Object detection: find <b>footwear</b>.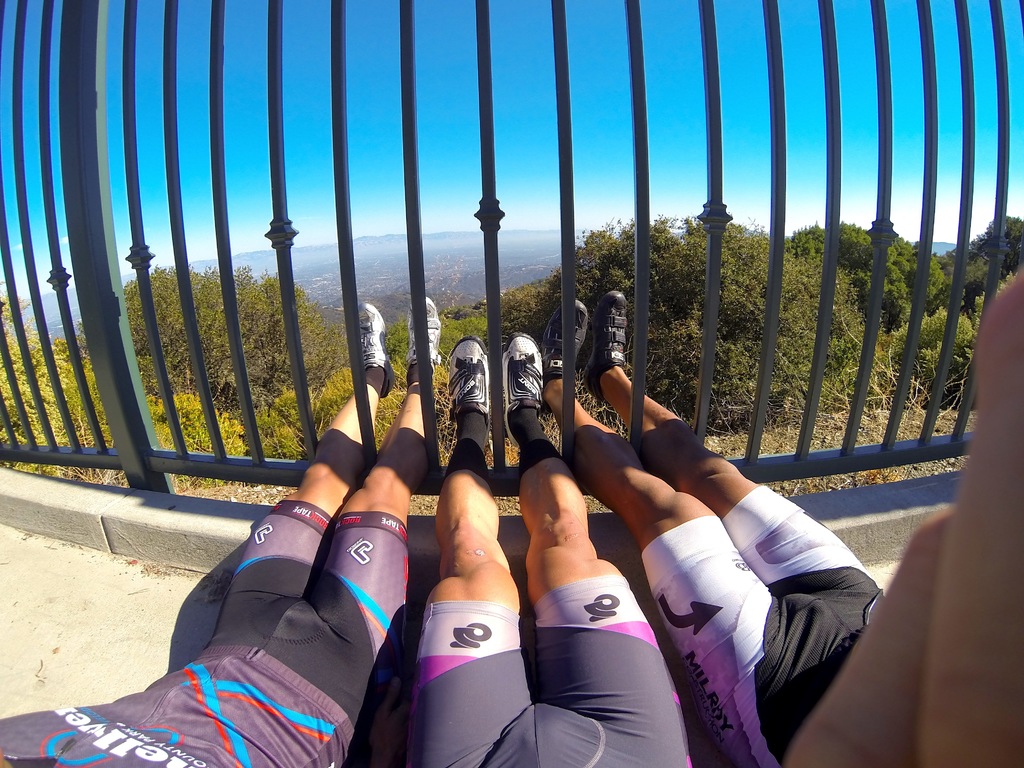
[x1=499, y1=333, x2=545, y2=446].
